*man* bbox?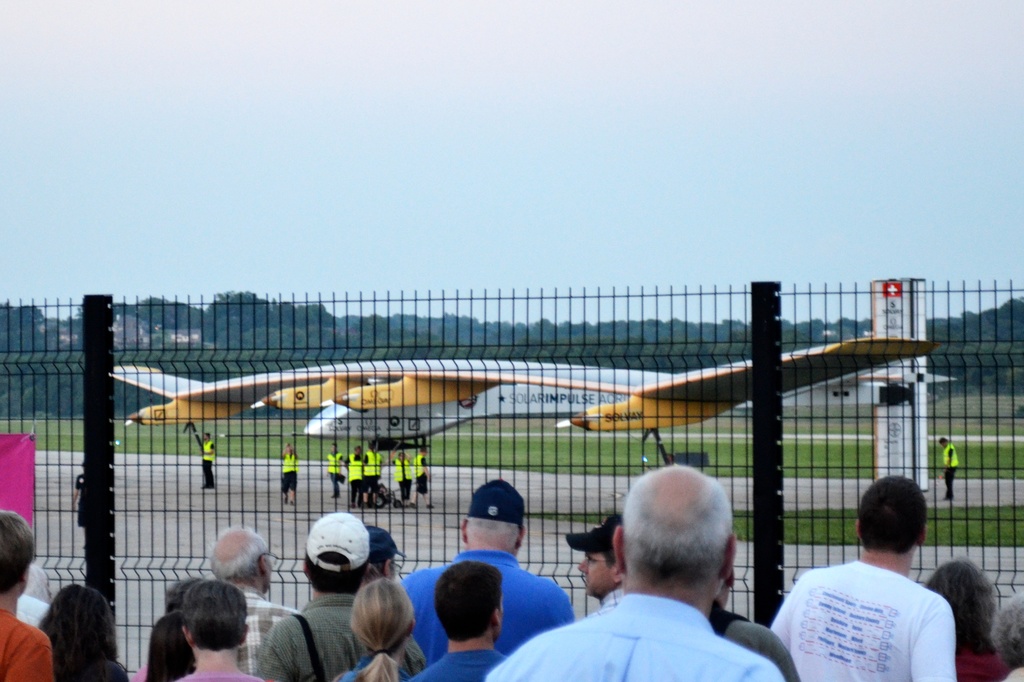
l=937, t=435, r=966, b=497
